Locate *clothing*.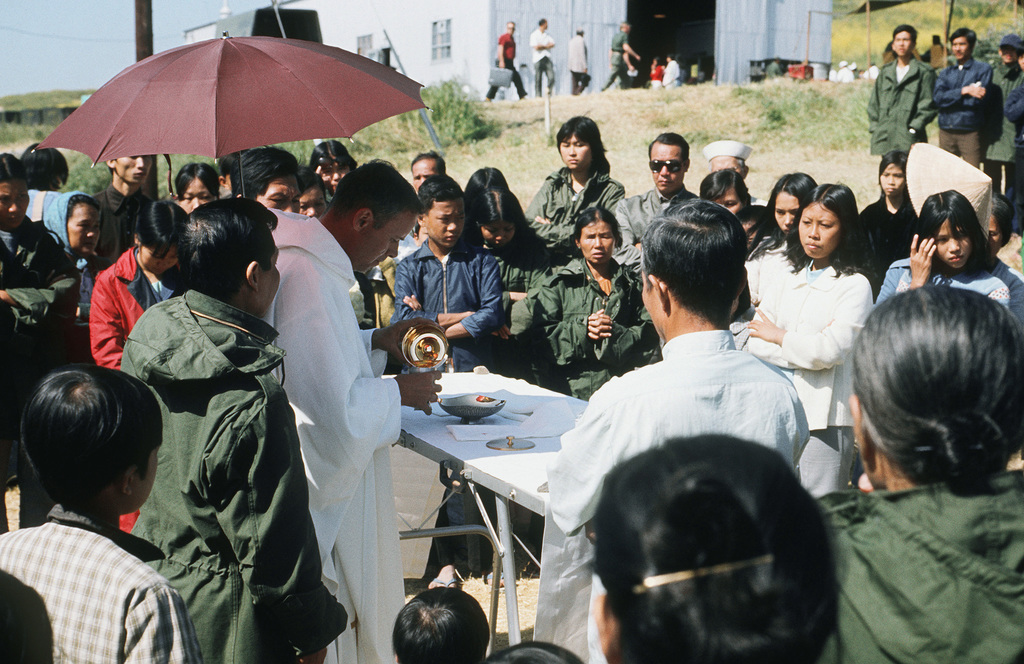
Bounding box: [left=8, top=475, right=185, bottom=663].
